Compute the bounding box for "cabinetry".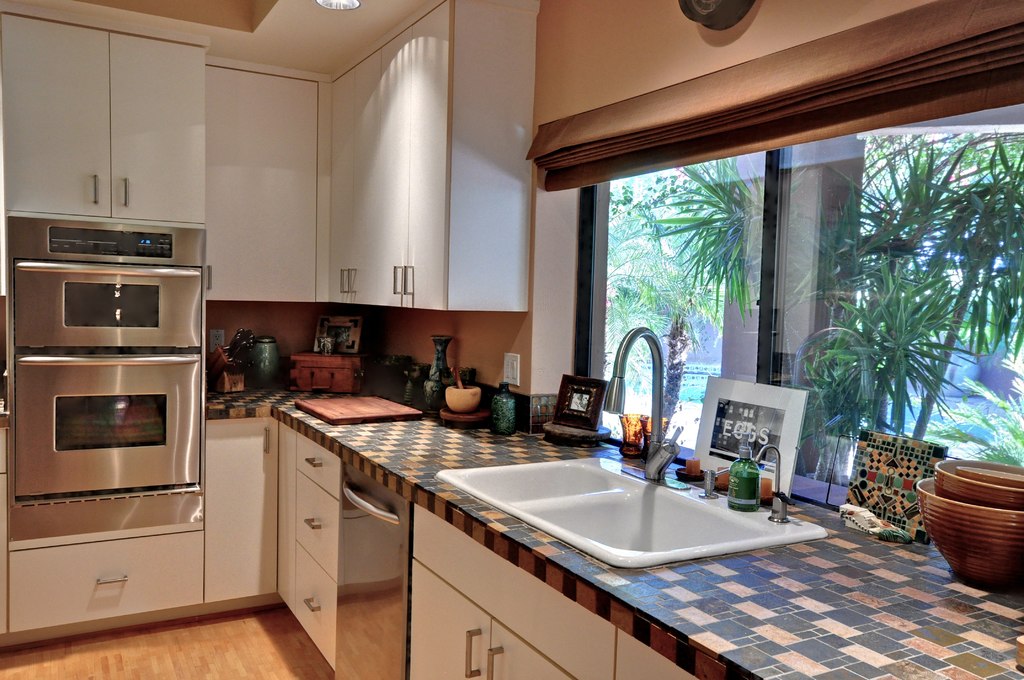
x1=6 y1=521 x2=200 y2=644.
